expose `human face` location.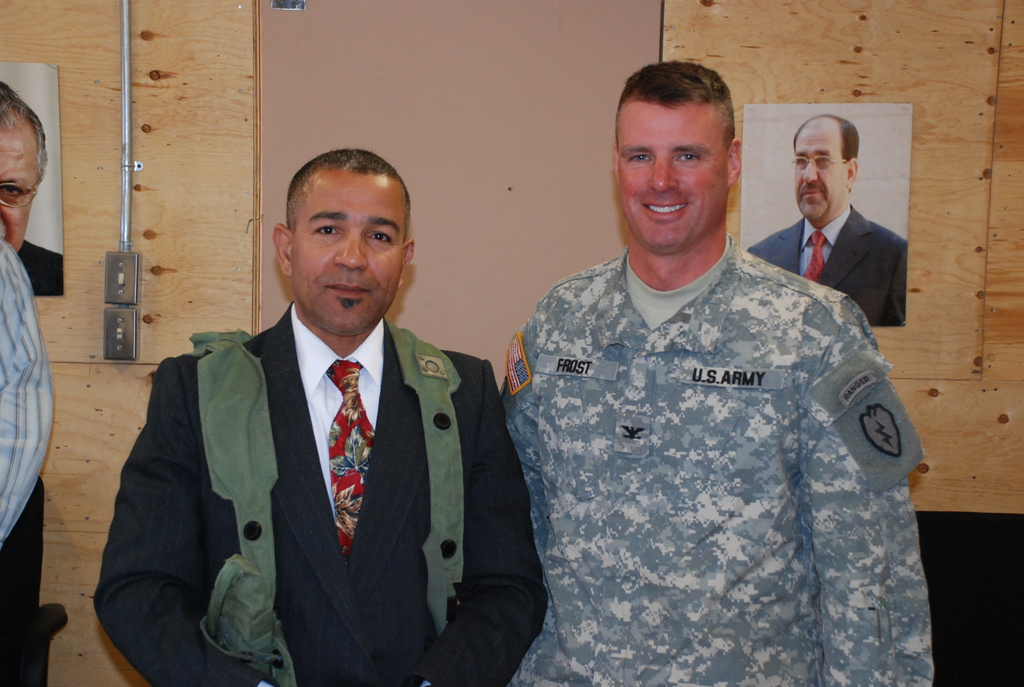
Exposed at box(792, 122, 858, 219).
